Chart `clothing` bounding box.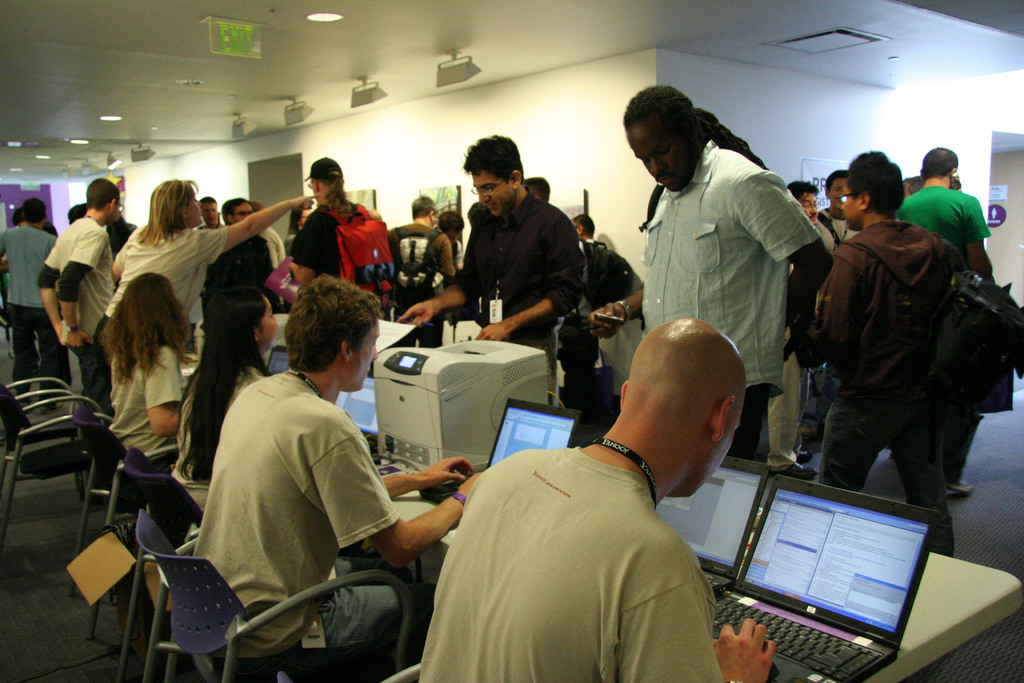
Charted: <region>205, 234, 273, 323</region>.
